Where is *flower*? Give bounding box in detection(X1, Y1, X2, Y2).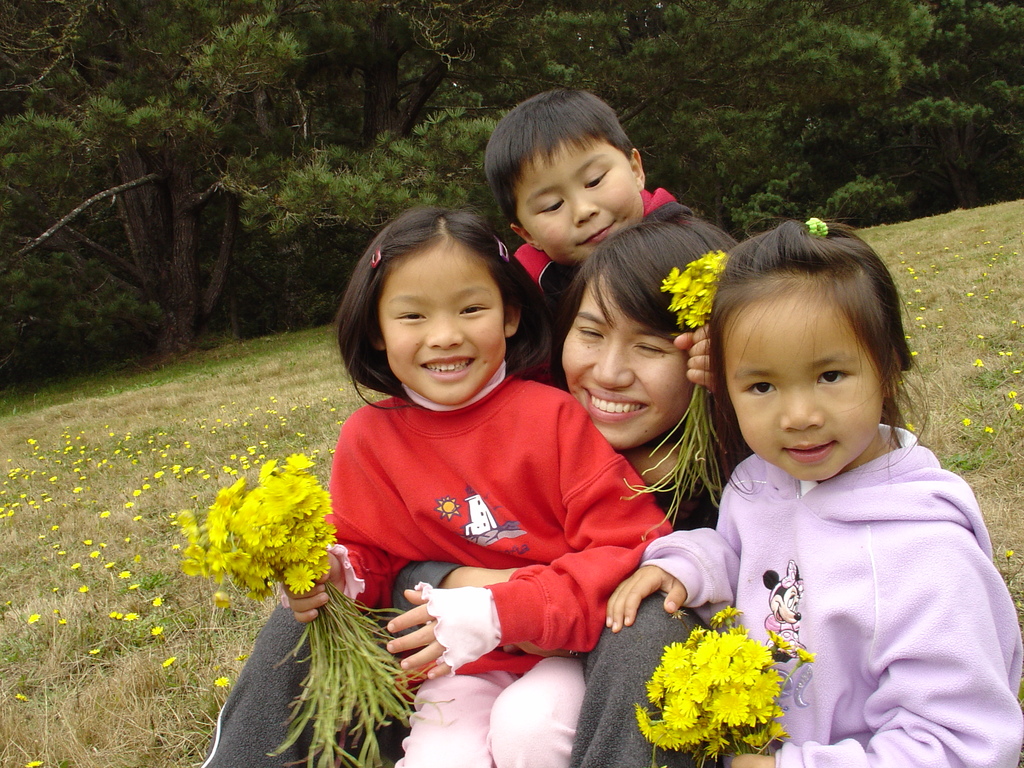
detection(179, 541, 207, 573).
